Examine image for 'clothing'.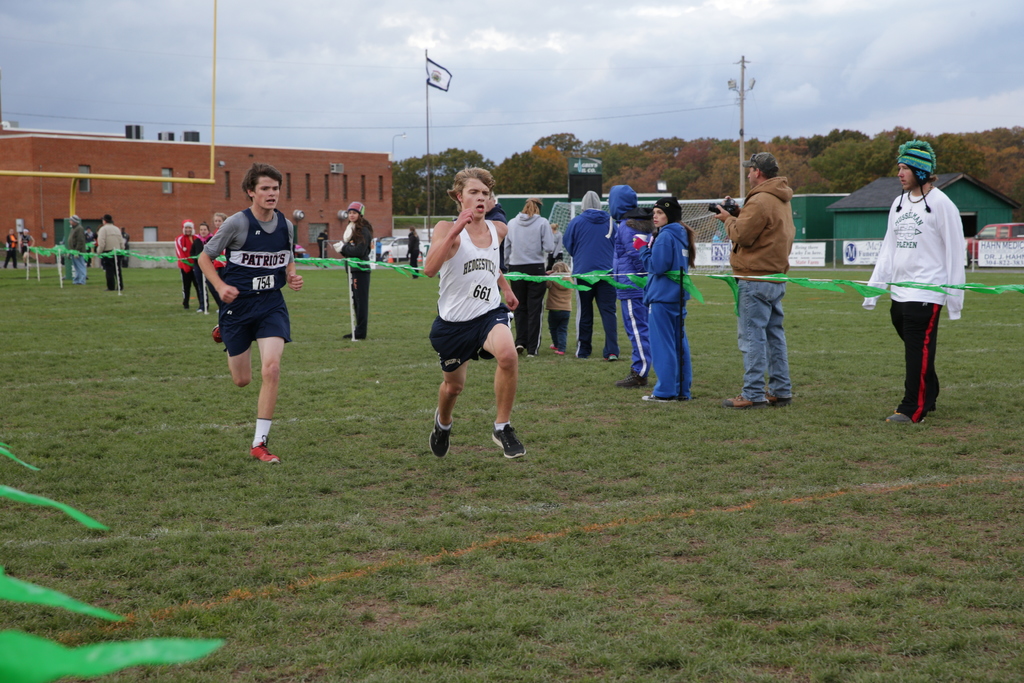
Examination result: [left=191, top=238, right=209, bottom=313].
